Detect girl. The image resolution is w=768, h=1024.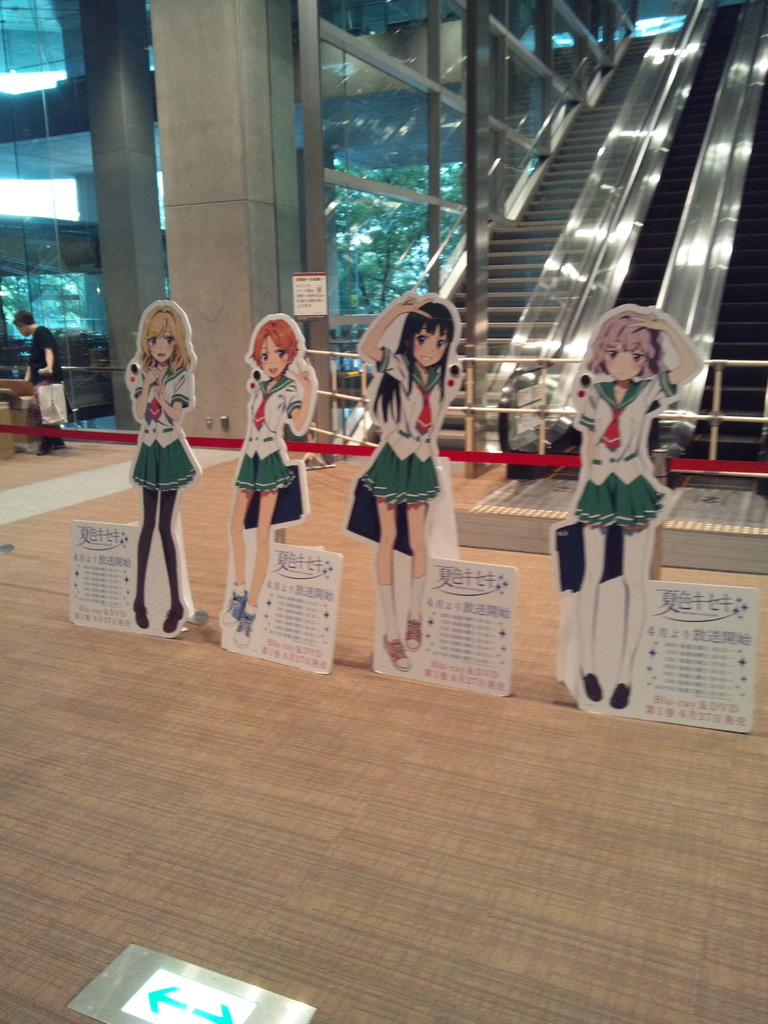
region(333, 273, 489, 682).
